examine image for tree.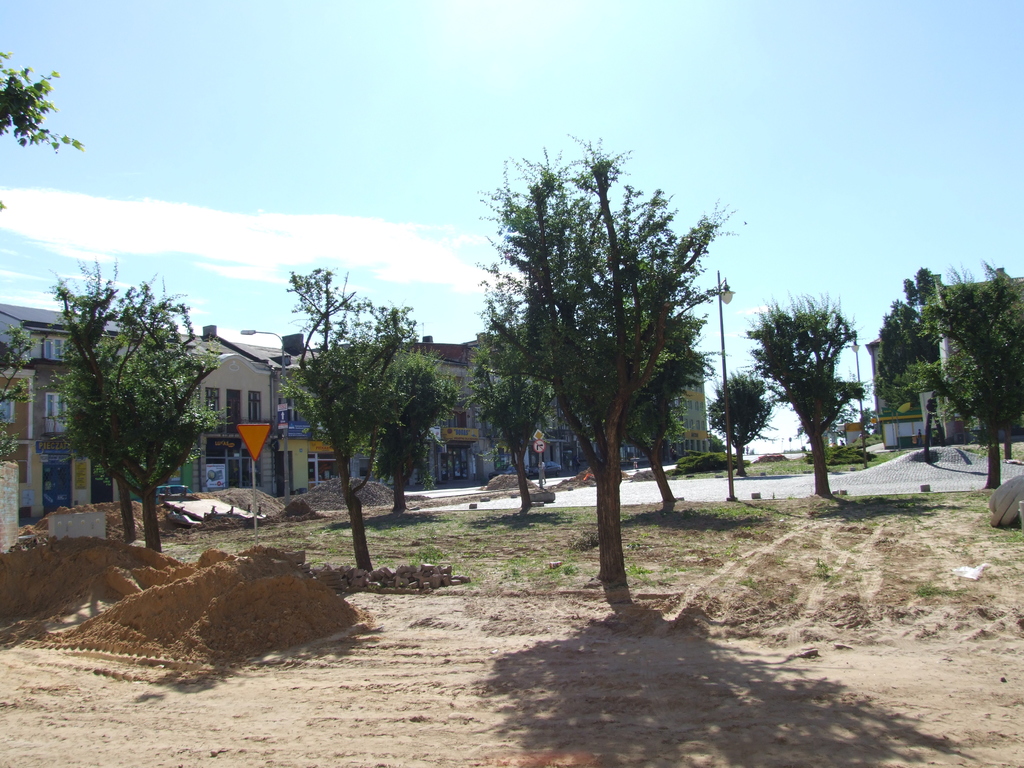
Examination result: bbox(482, 137, 715, 603).
